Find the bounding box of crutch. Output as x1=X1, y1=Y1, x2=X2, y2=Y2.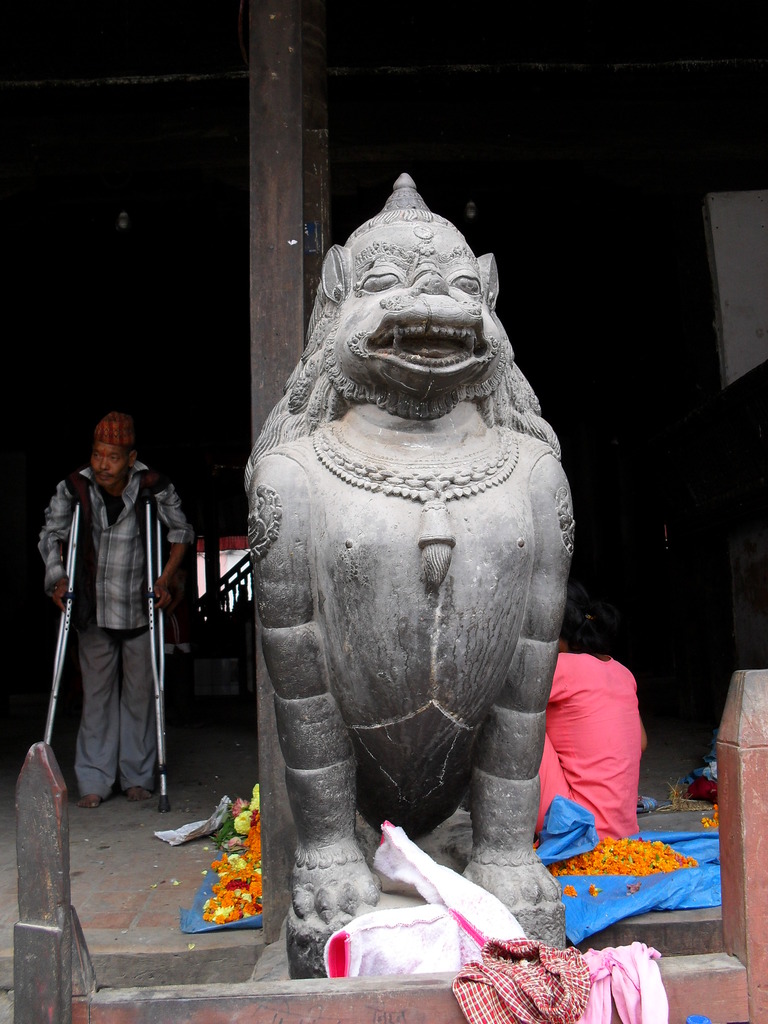
x1=145, y1=474, x2=181, y2=820.
